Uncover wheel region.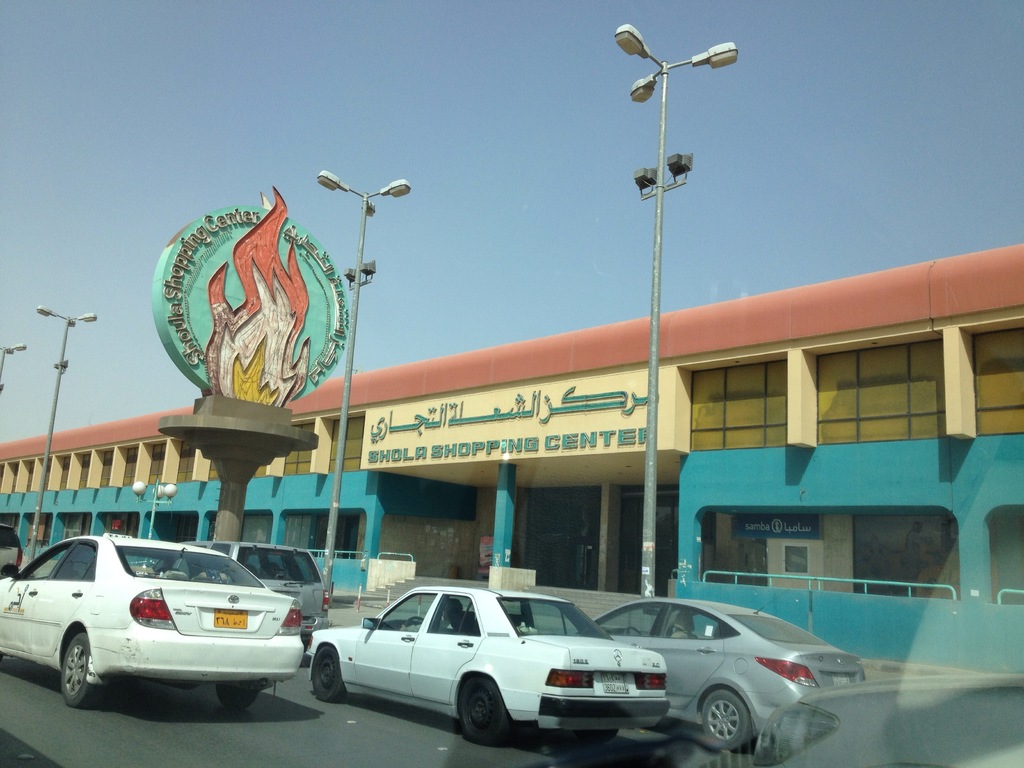
Uncovered: 700/692/752/751.
